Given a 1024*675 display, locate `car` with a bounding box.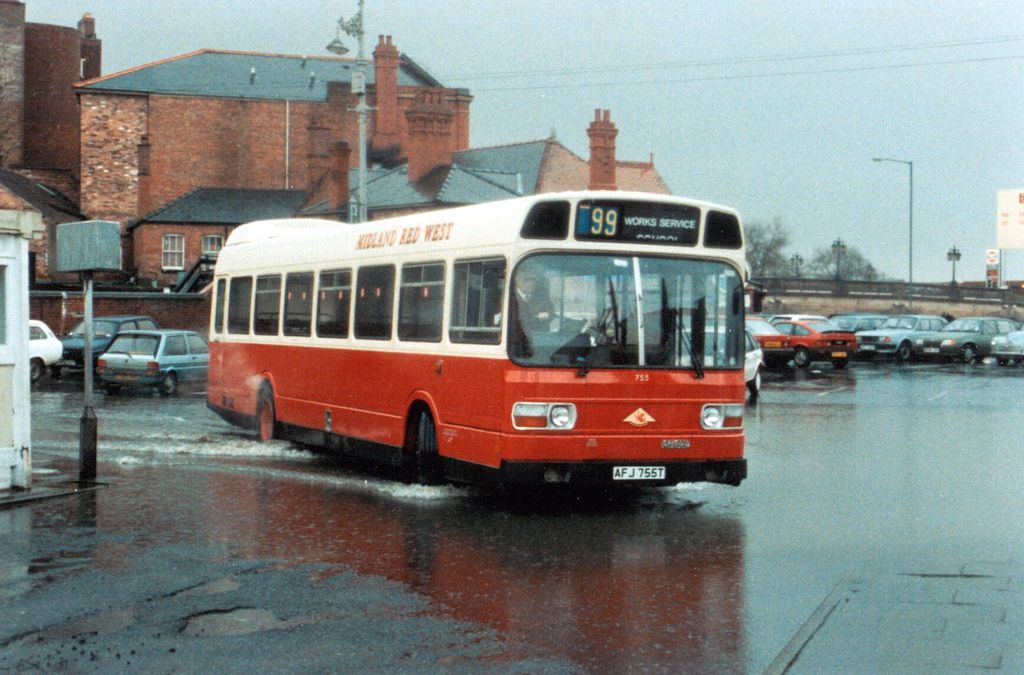
Located: [93, 328, 211, 396].
